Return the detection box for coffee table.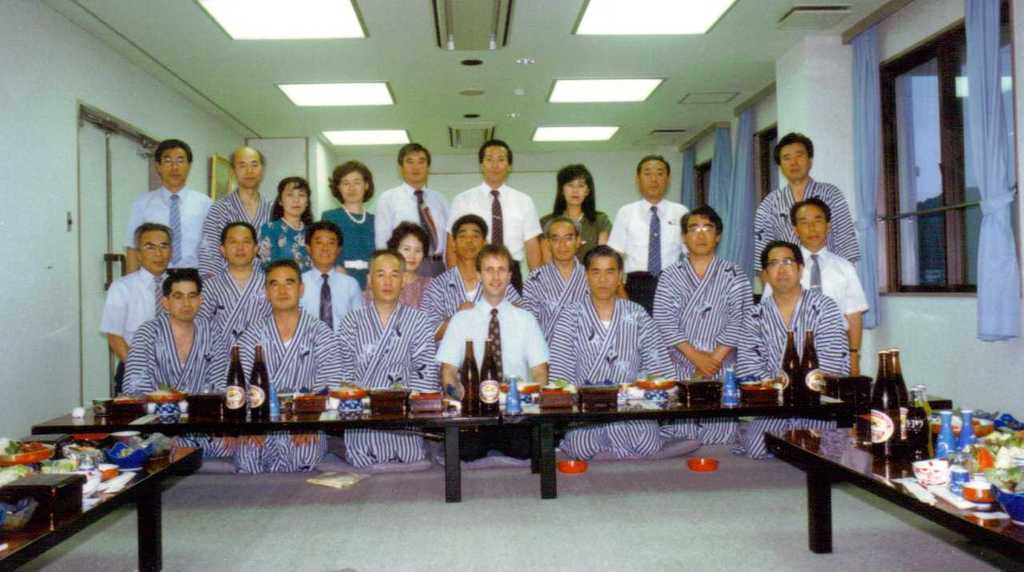
region(784, 382, 1023, 552).
